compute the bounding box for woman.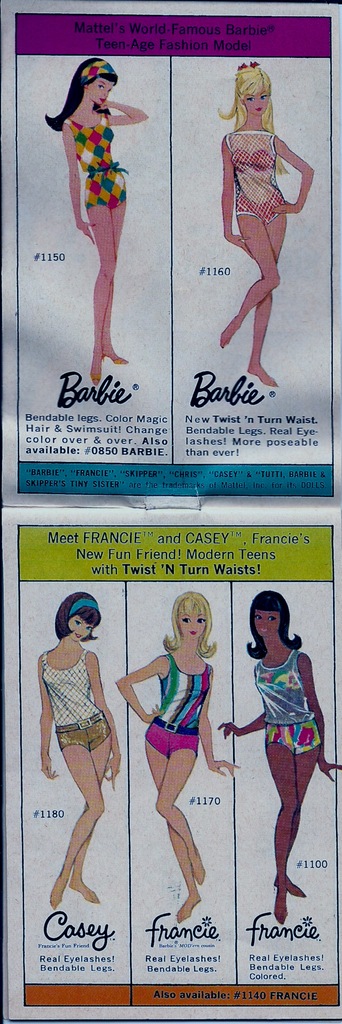
select_region(35, 589, 117, 897).
